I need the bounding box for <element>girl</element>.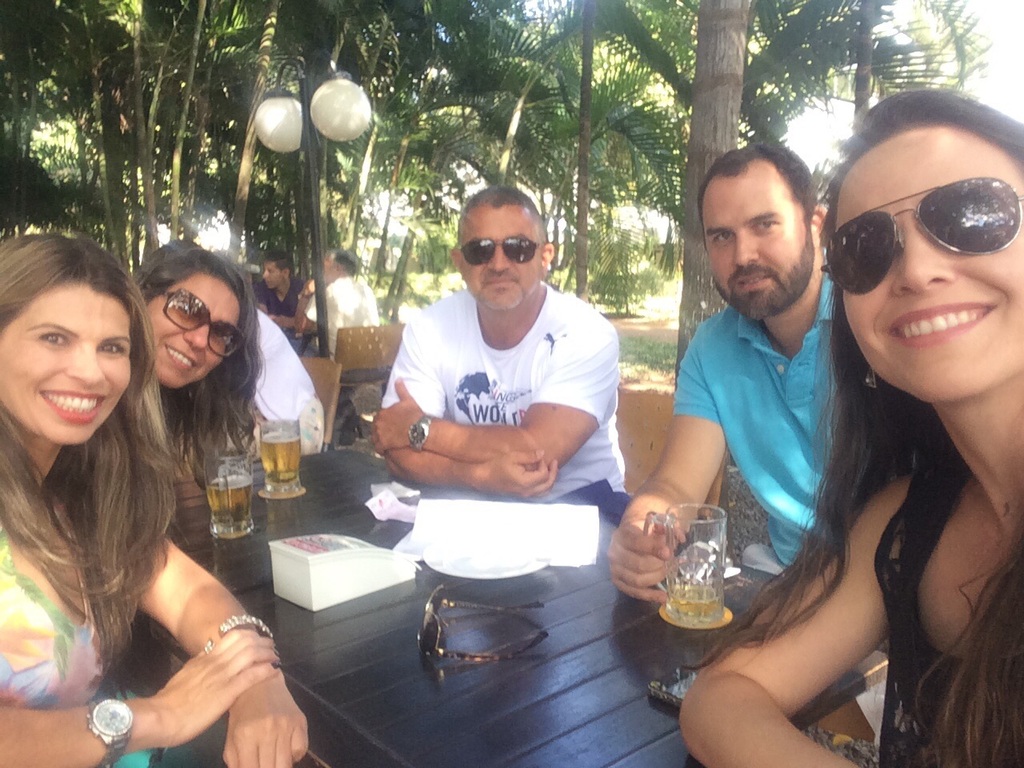
Here it is: BBox(0, 238, 310, 766).
